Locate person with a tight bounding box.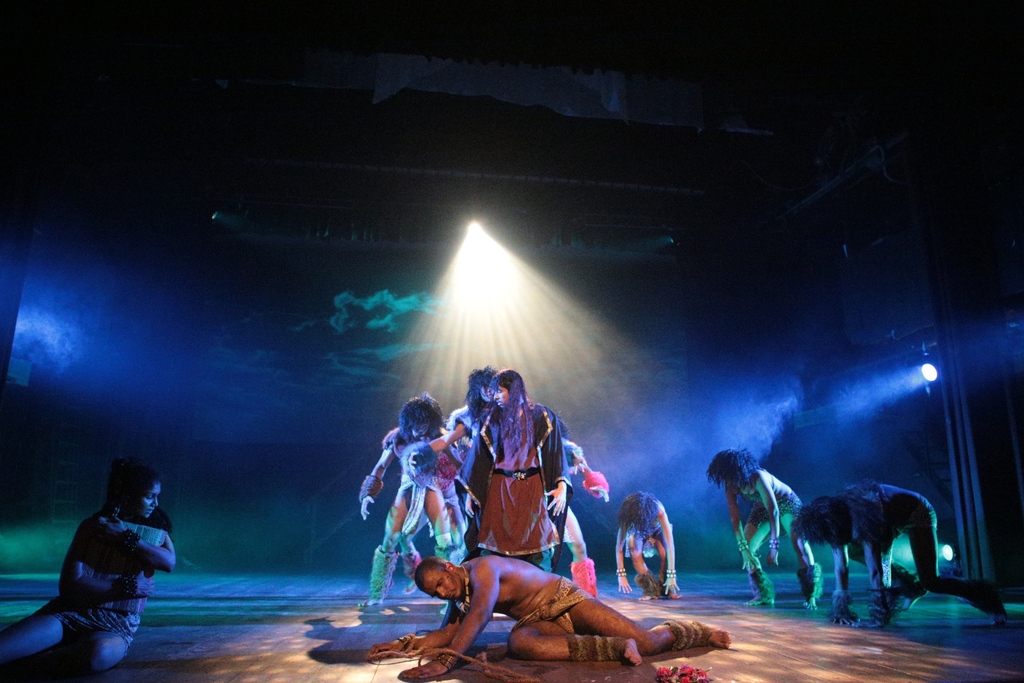
box(37, 455, 172, 668).
